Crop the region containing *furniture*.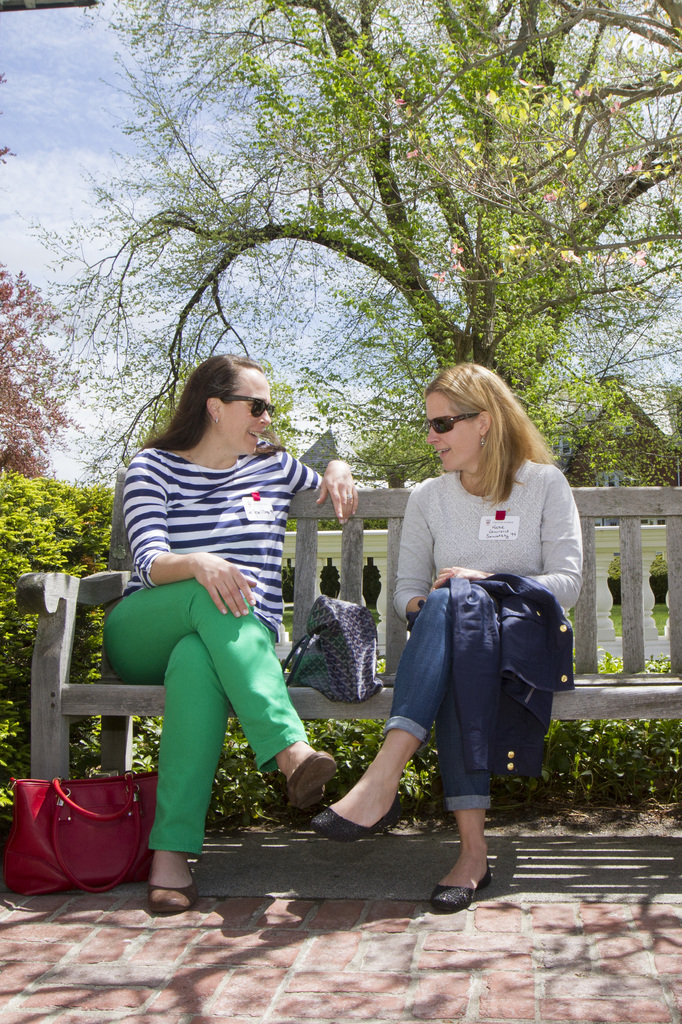
Crop region: 16,467,681,778.
